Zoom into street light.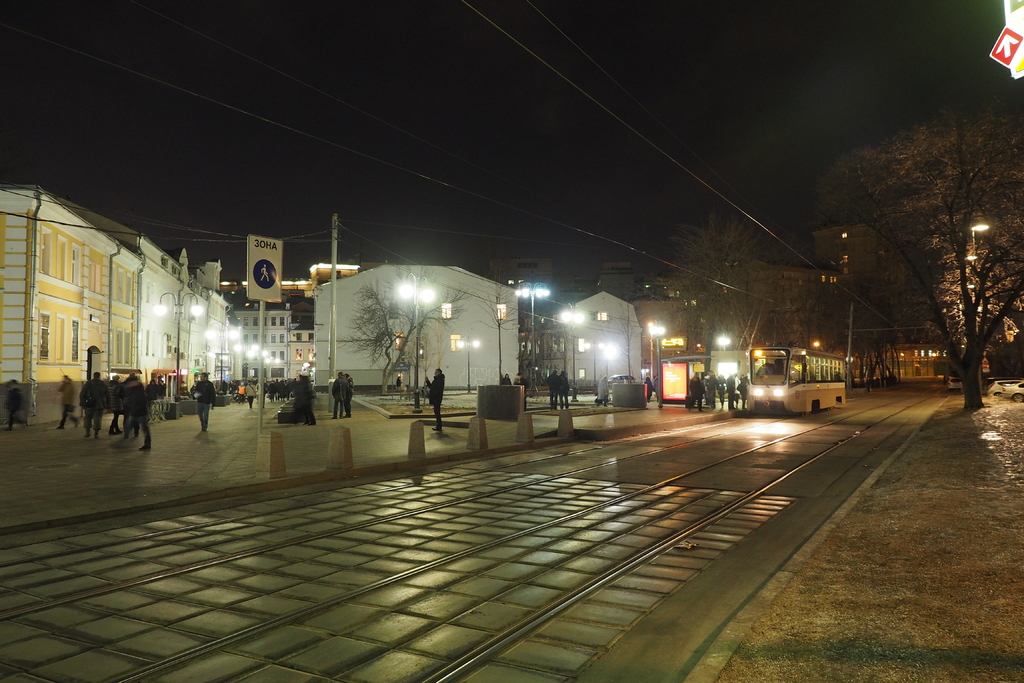
Zoom target: [left=151, top=287, right=203, bottom=401].
